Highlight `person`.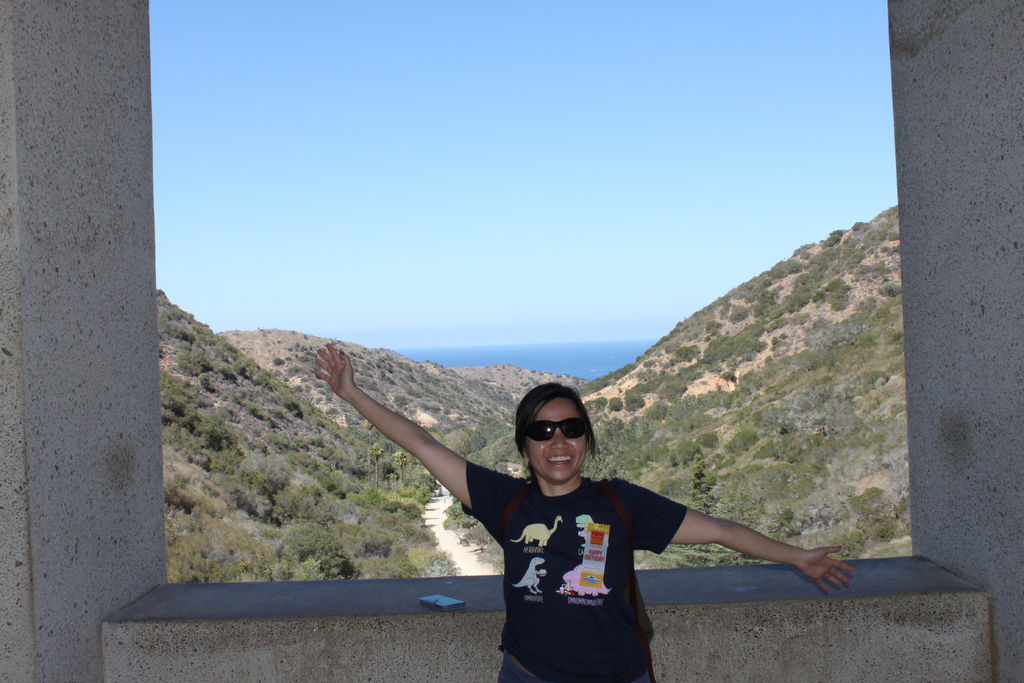
Highlighted region: locate(380, 369, 826, 653).
